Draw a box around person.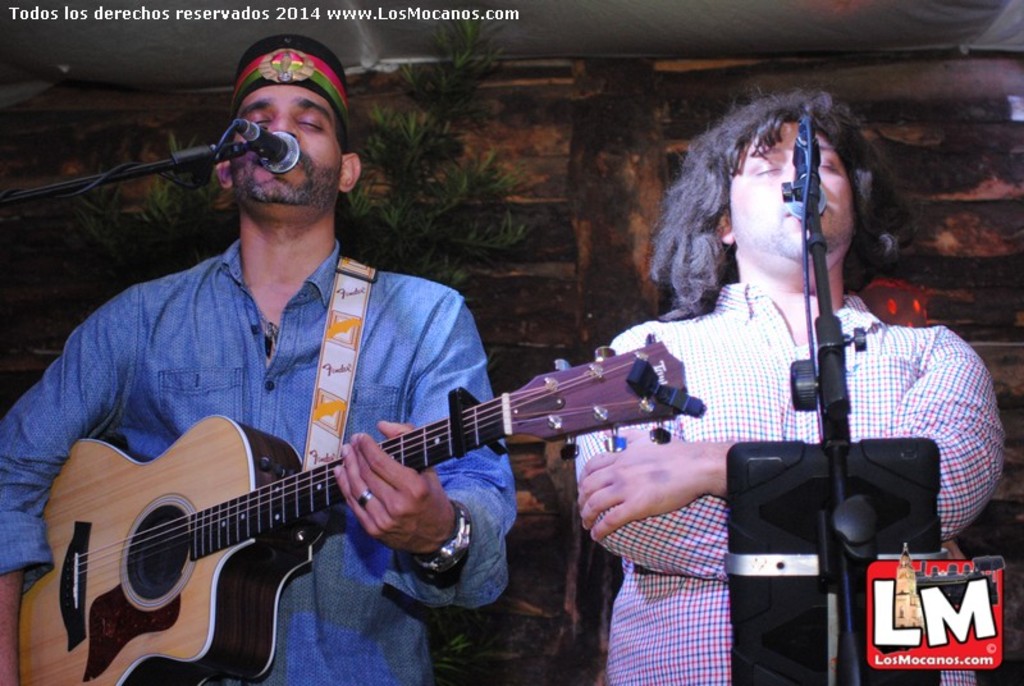
BBox(0, 36, 518, 674).
